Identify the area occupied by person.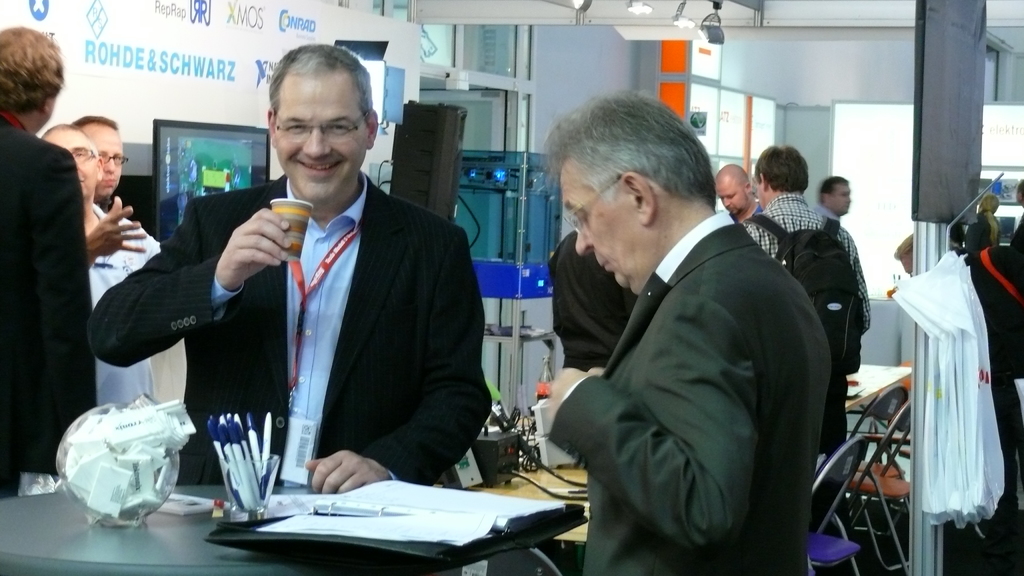
Area: 894 230 913 278.
